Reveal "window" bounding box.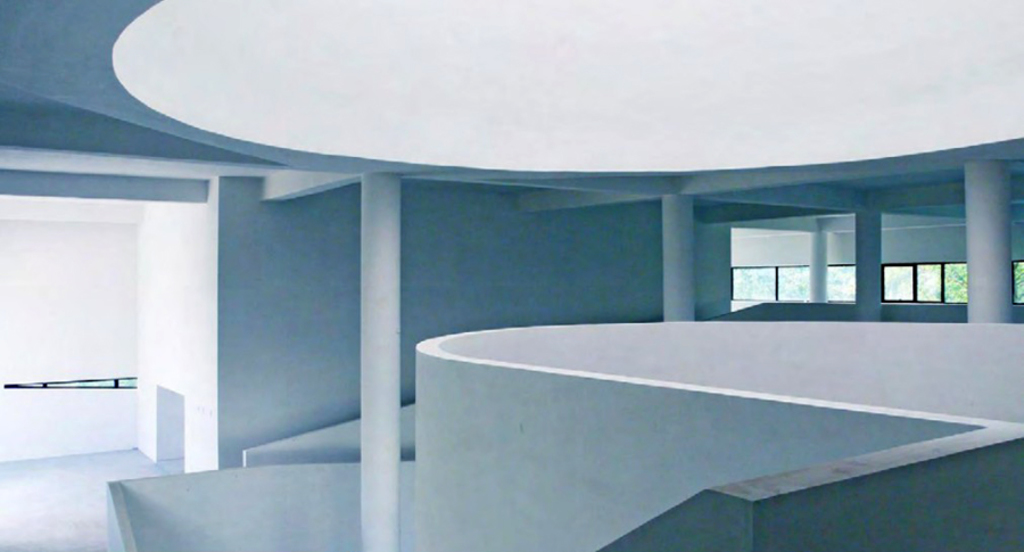
Revealed: {"left": 730, "top": 259, "right": 858, "bottom": 300}.
